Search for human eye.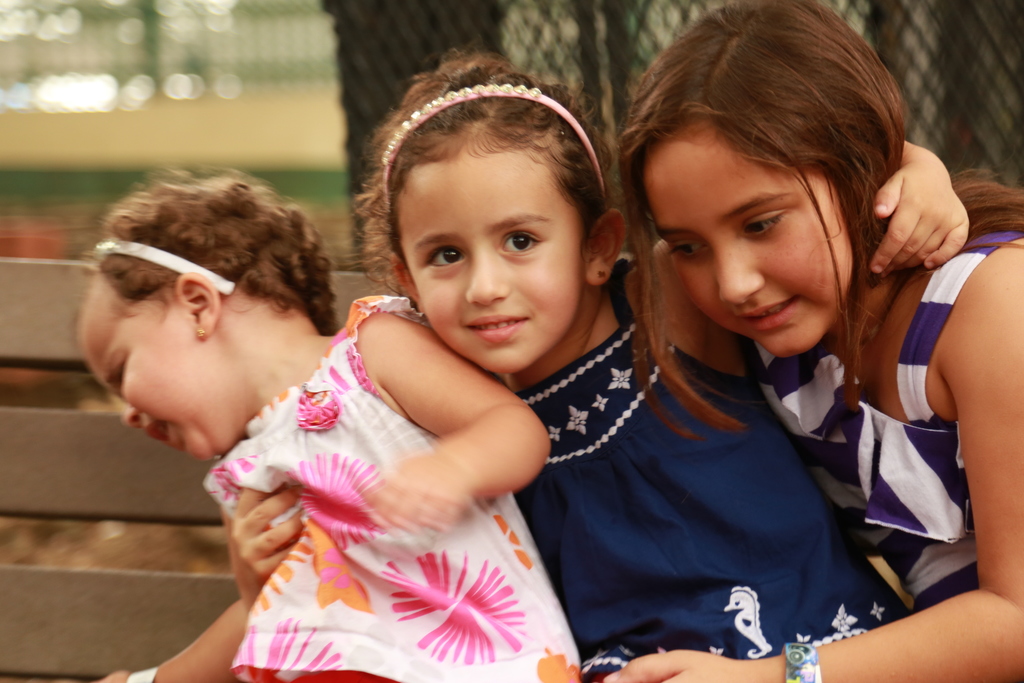
Found at bbox(739, 210, 787, 241).
